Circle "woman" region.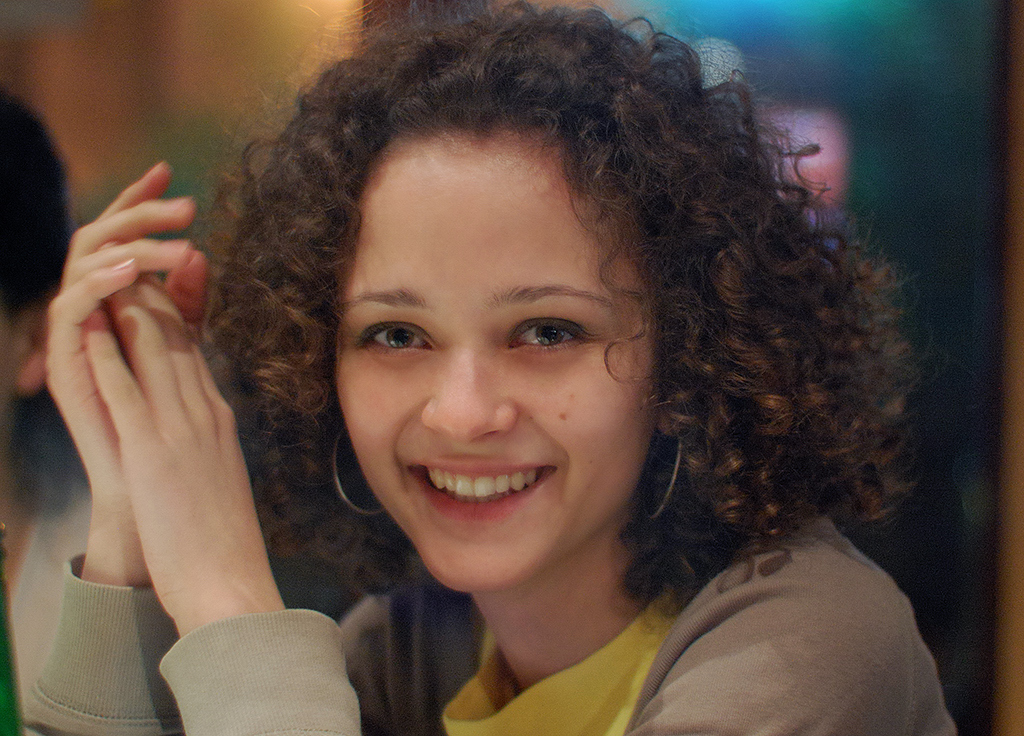
Region: <region>16, 0, 959, 735</region>.
